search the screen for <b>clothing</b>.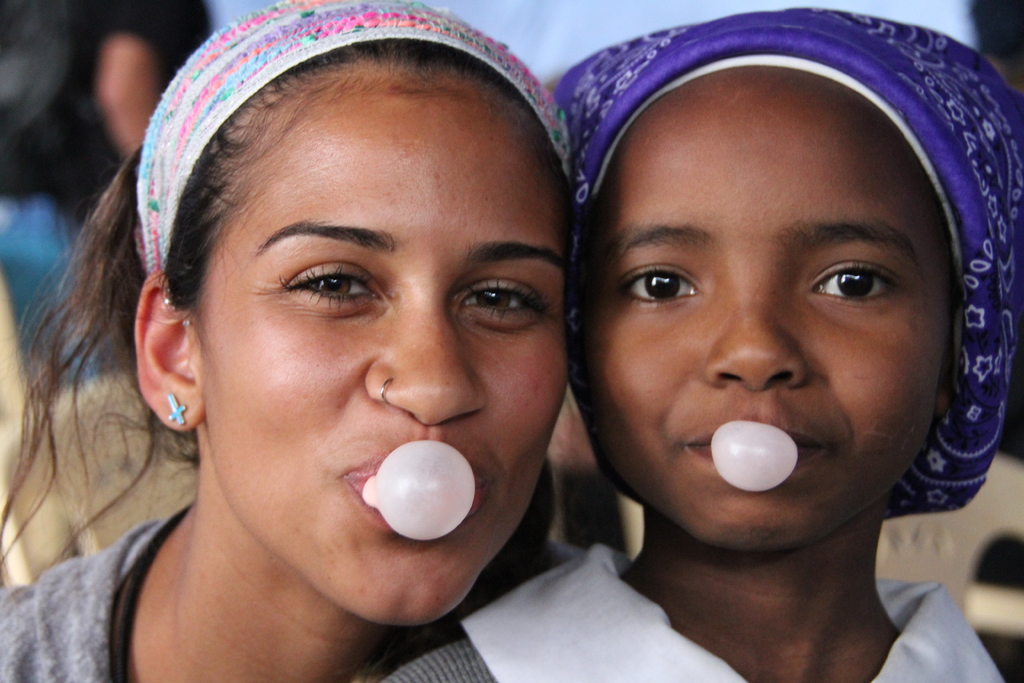
Found at (left=0, top=455, right=584, bottom=682).
